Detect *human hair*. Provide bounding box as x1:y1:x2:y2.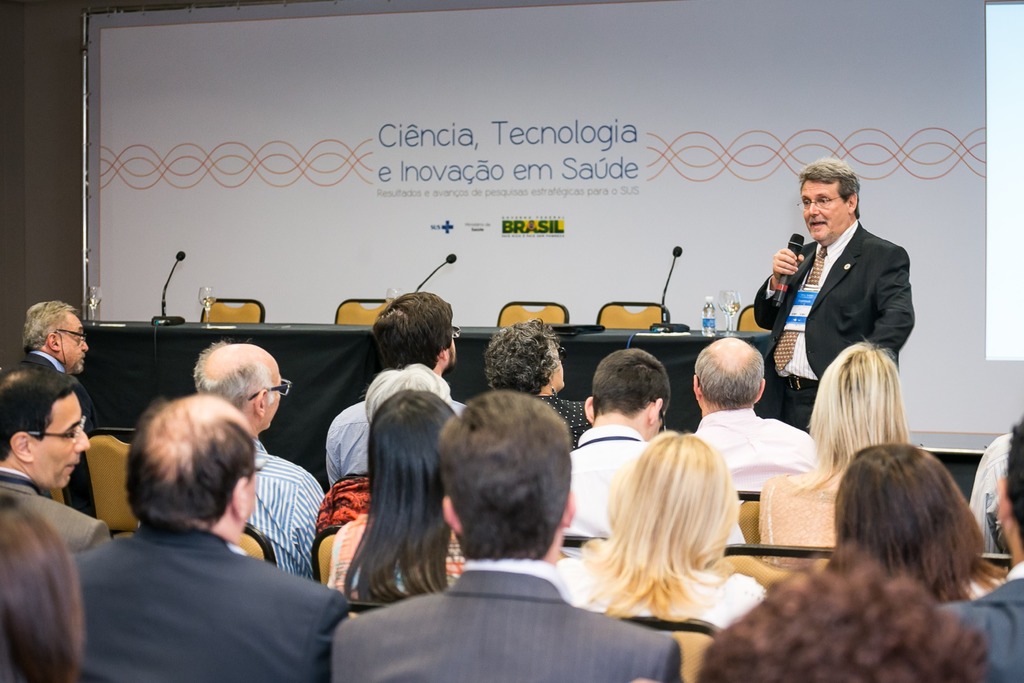
590:346:671:412.
